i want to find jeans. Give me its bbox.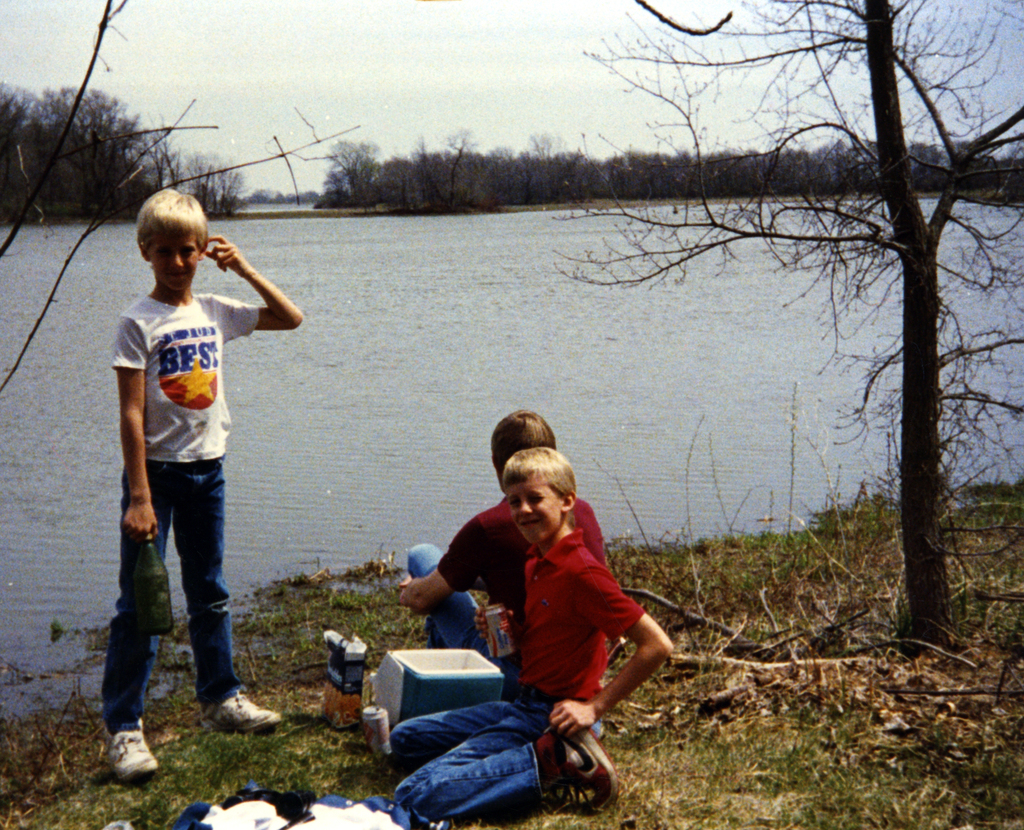
(x1=409, y1=546, x2=508, y2=674).
